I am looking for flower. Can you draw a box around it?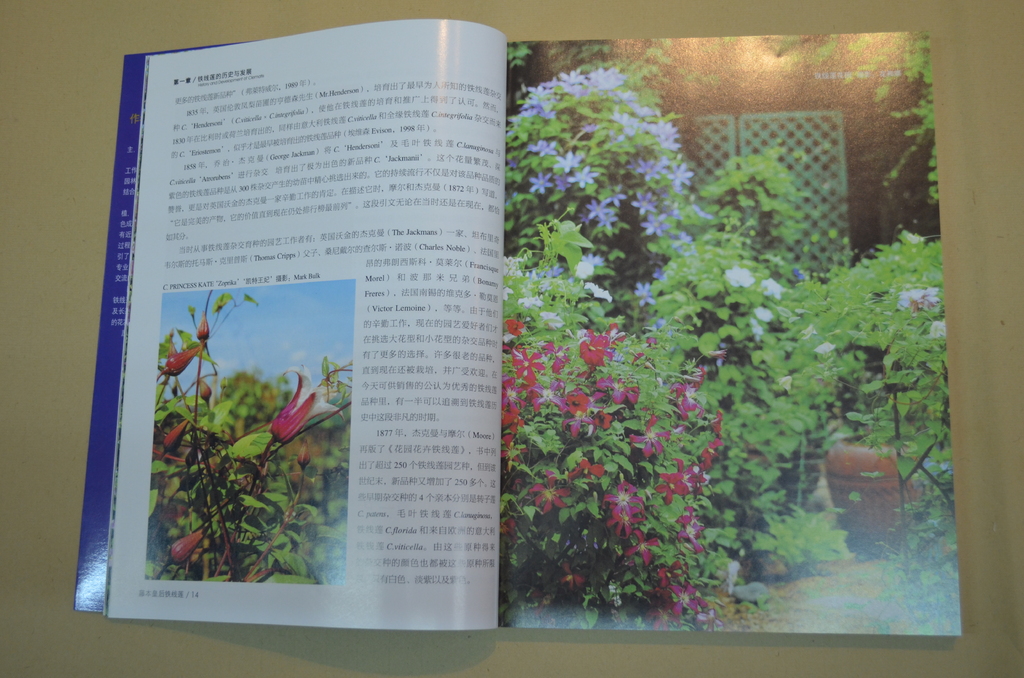
Sure, the bounding box is <box>296,442,316,469</box>.
